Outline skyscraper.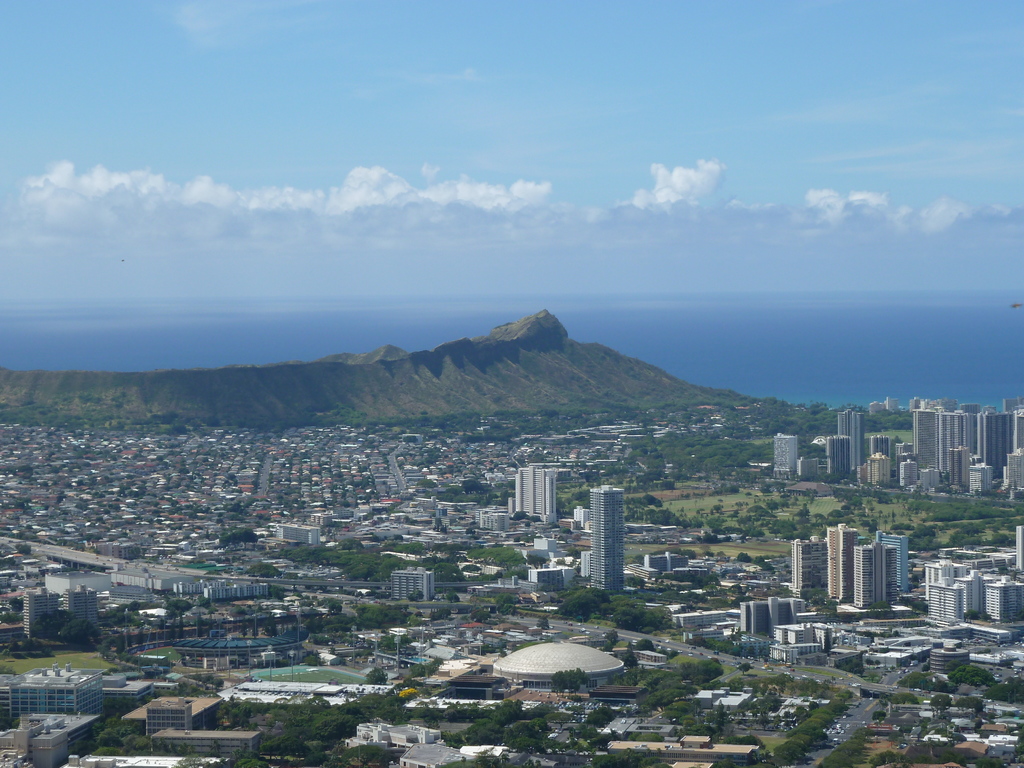
Outline: region(515, 461, 556, 524).
